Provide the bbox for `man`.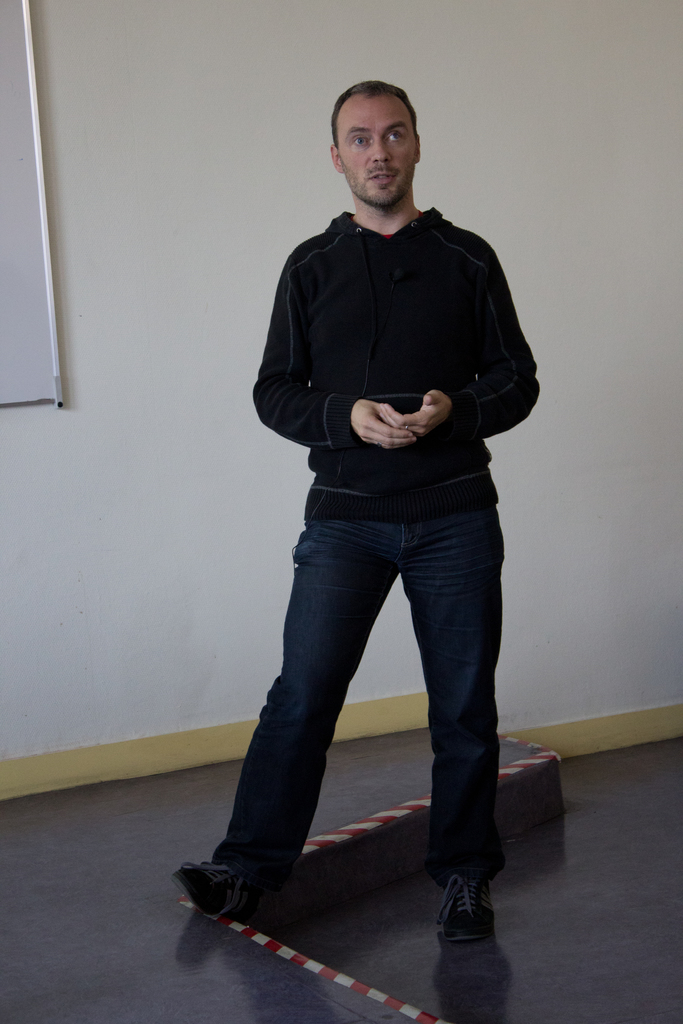
x1=188, y1=36, x2=548, y2=1000.
